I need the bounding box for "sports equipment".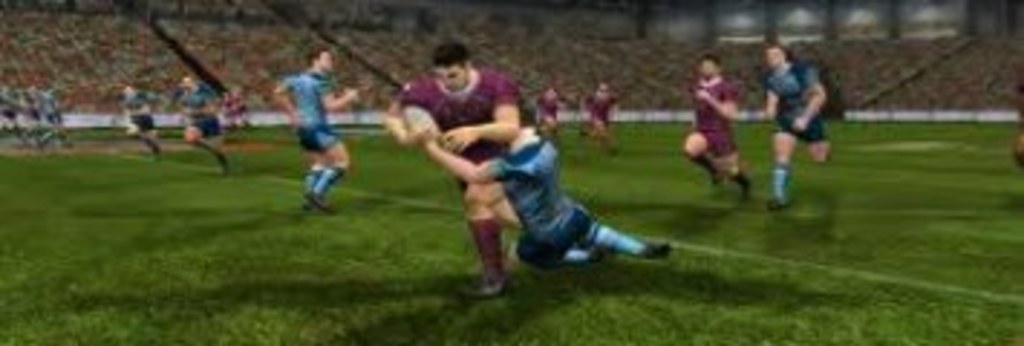
Here it is: left=767, top=196, right=793, bottom=210.
